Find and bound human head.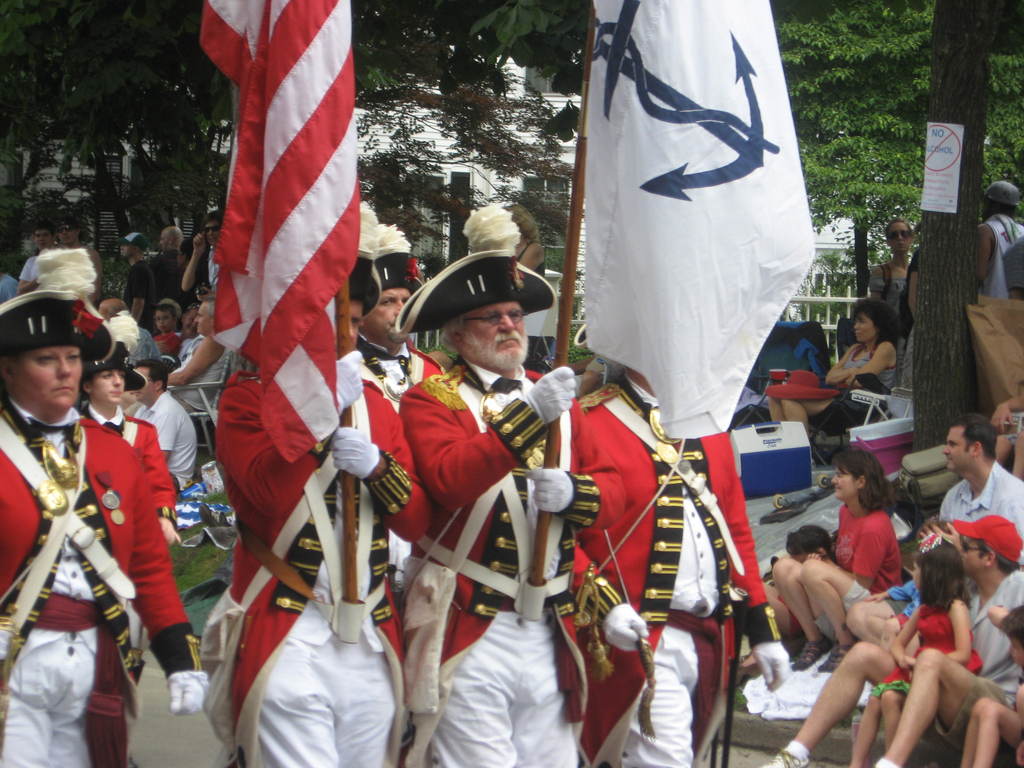
Bound: crop(939, 413, 997, 479).
